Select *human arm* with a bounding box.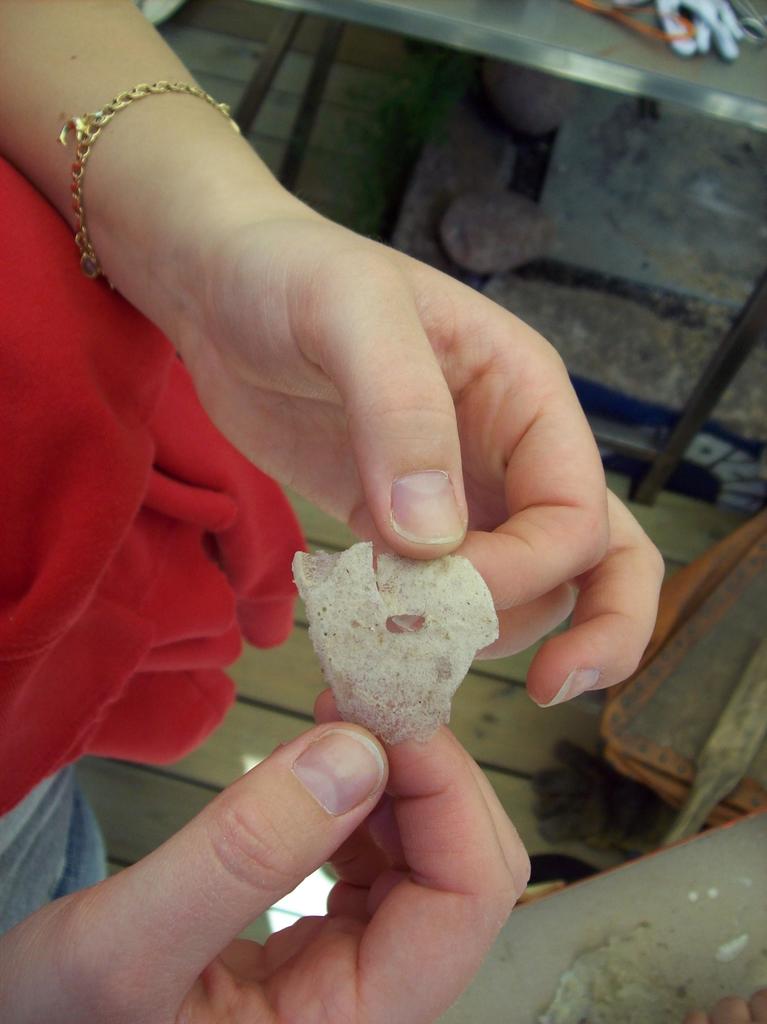
bbox(0, 0, 671, 705).
